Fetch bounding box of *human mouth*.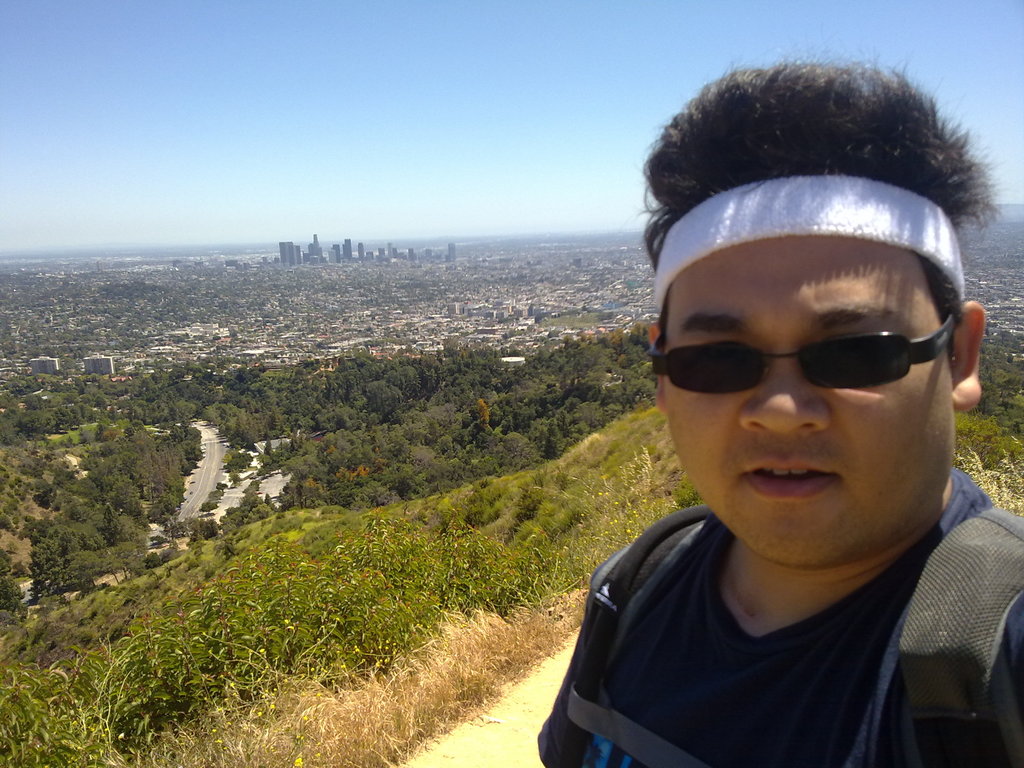
Bbox: <box>743,460,840,502</box>.
